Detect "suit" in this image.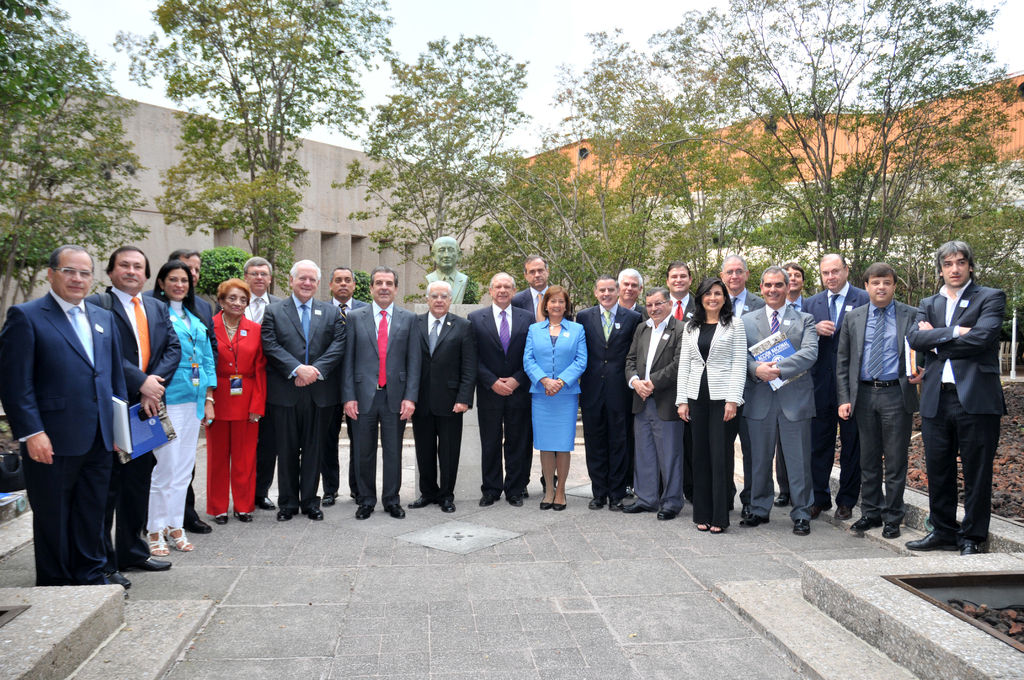
Detection: [left=343, top=296, right=423, bottom=508].
